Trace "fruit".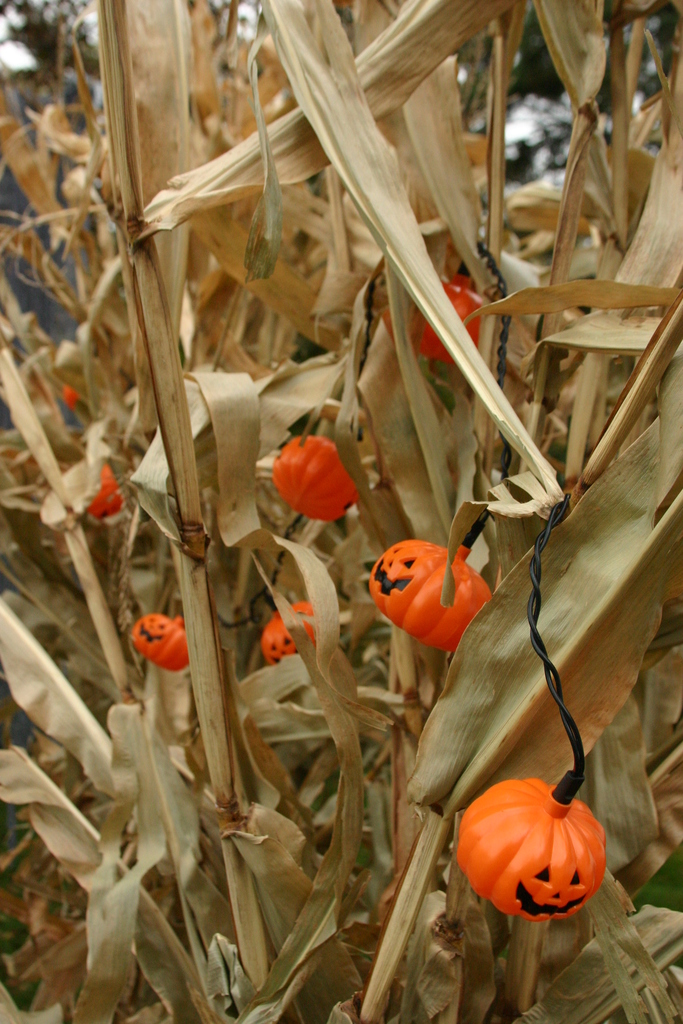
Traced to (365, 536, 500, 655).
